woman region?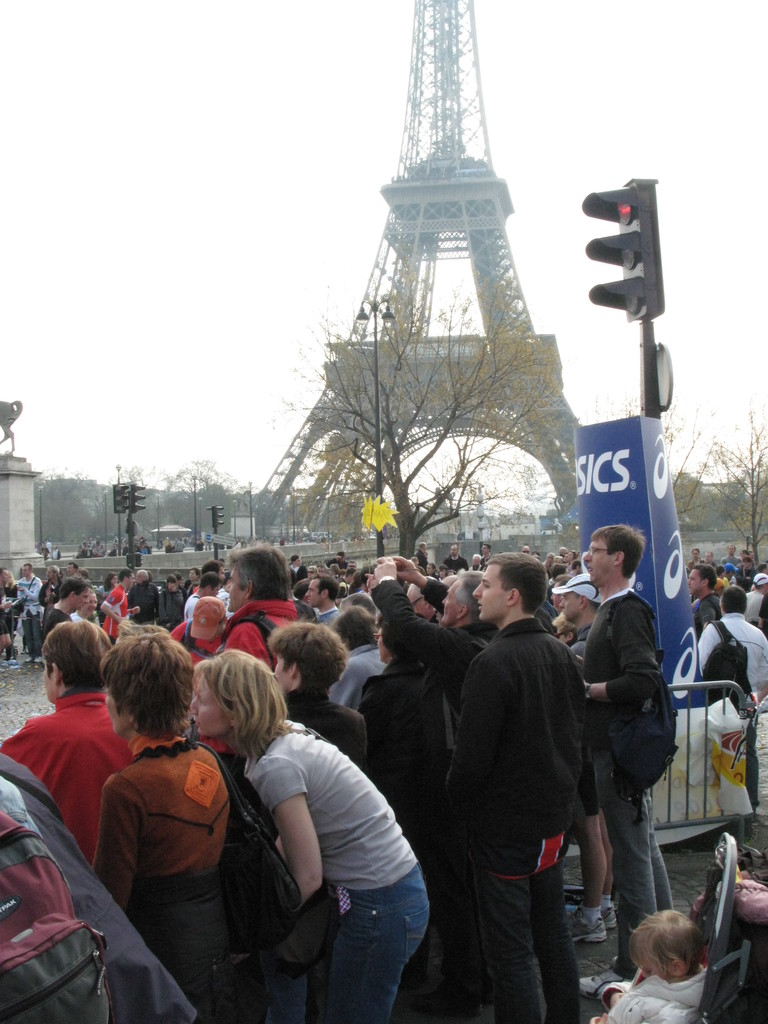
bbox=[93, 573, 118, 602]
